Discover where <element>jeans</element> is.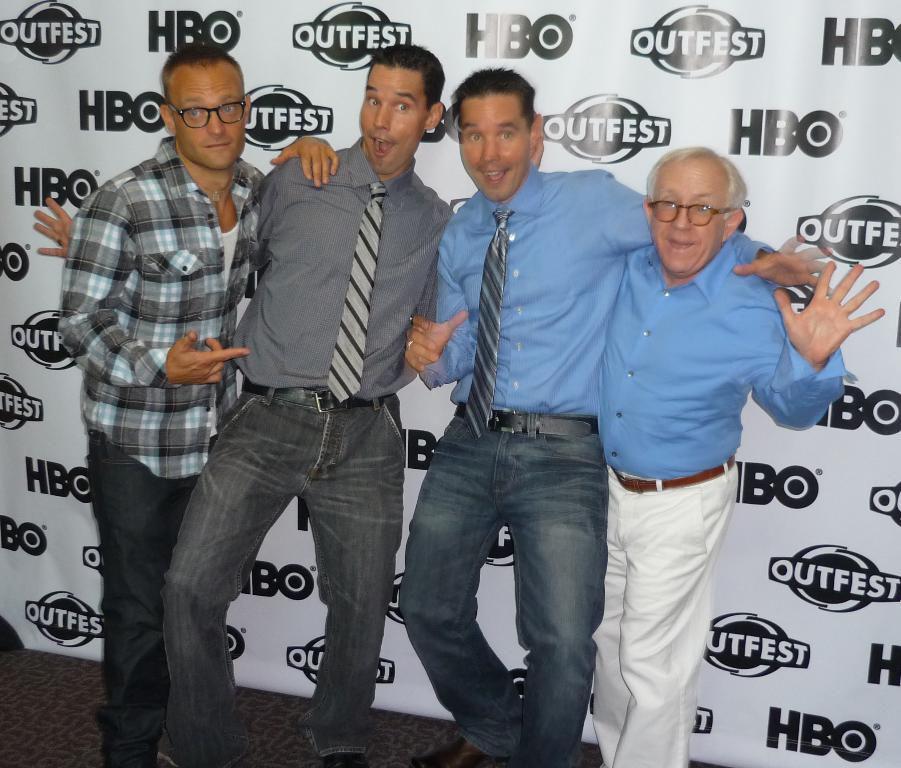
Discovered at [x1=160, y1=389, x2=402, y2=767].
